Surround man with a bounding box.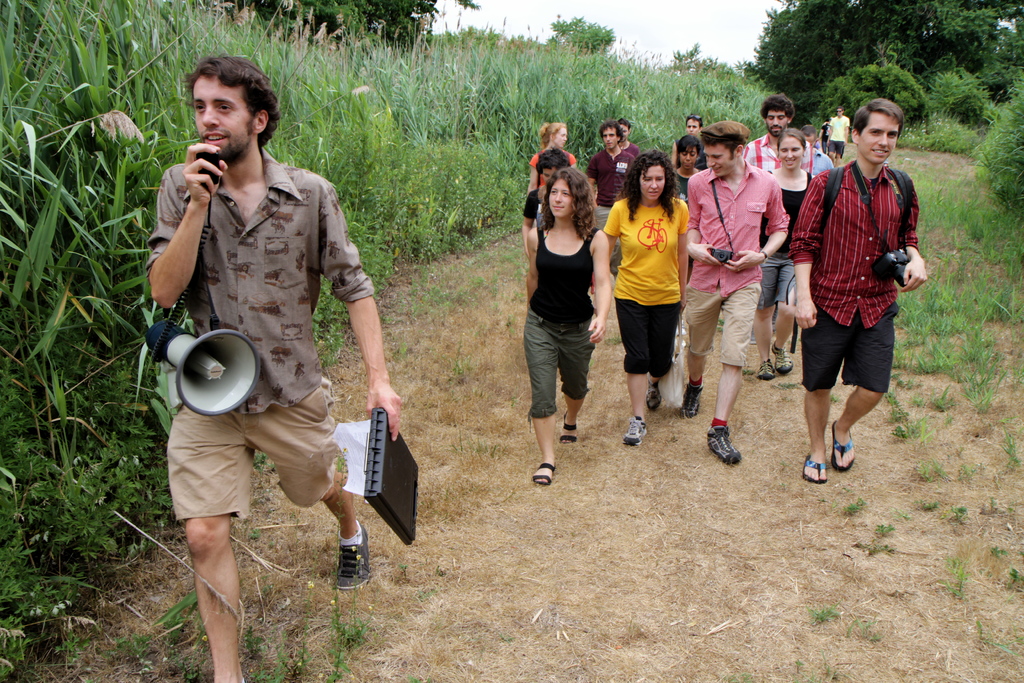
{"x1": 731, "y1": 99, "x2": 858, "y2": 356}.
